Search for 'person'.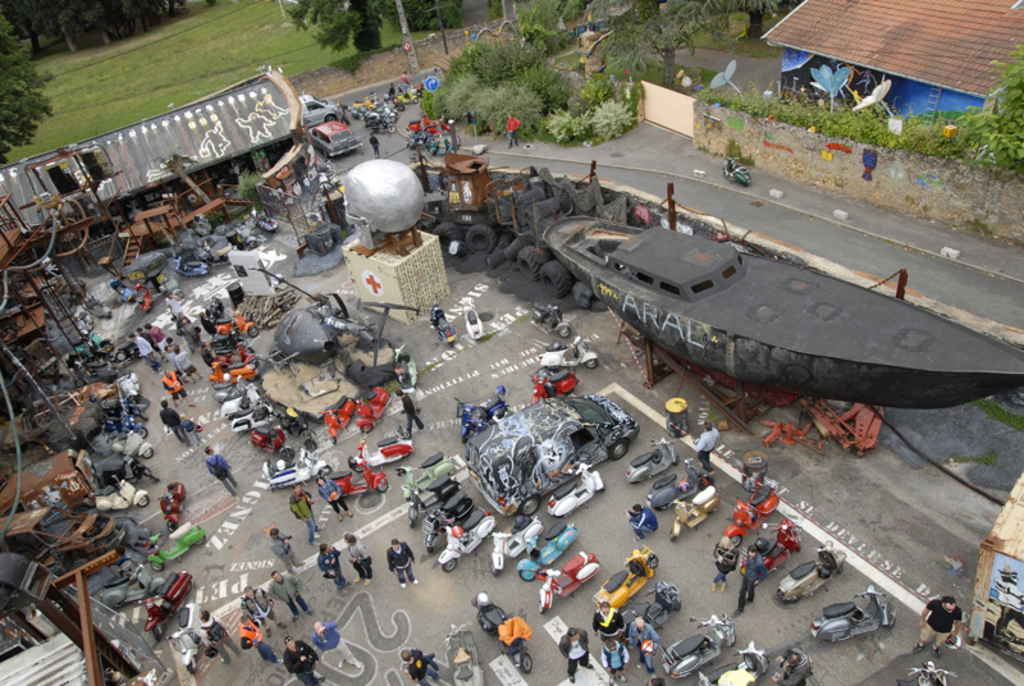
Found at detection(237, 613, 279, 668).
